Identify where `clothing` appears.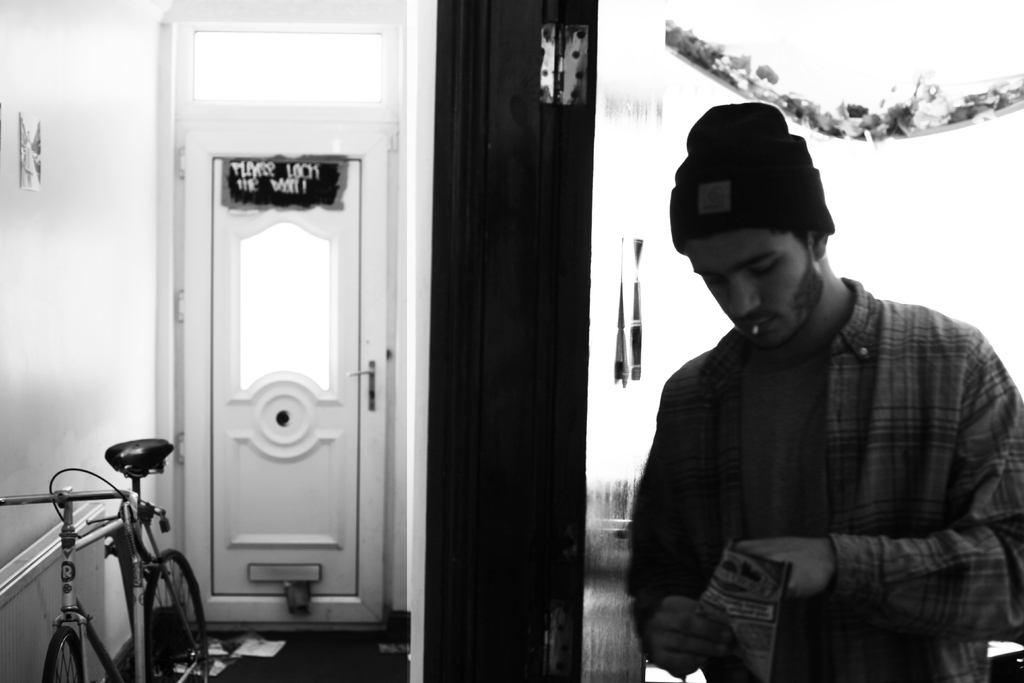
Appears at [624, 261, 1023, 682].
